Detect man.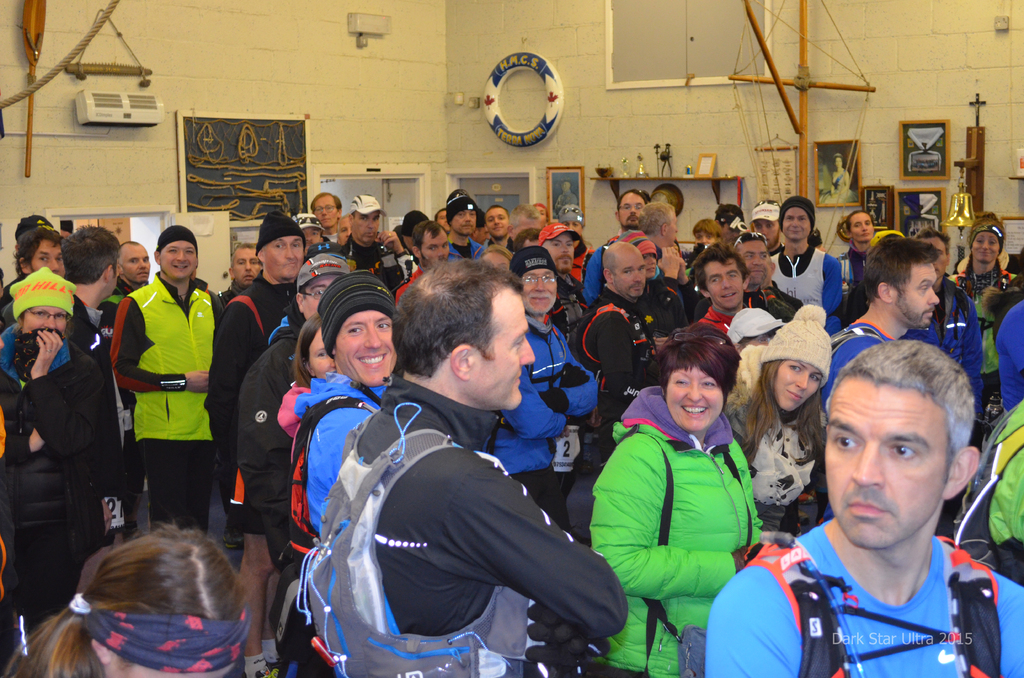
Detected at bbox=(106, 225, 227, 538).
